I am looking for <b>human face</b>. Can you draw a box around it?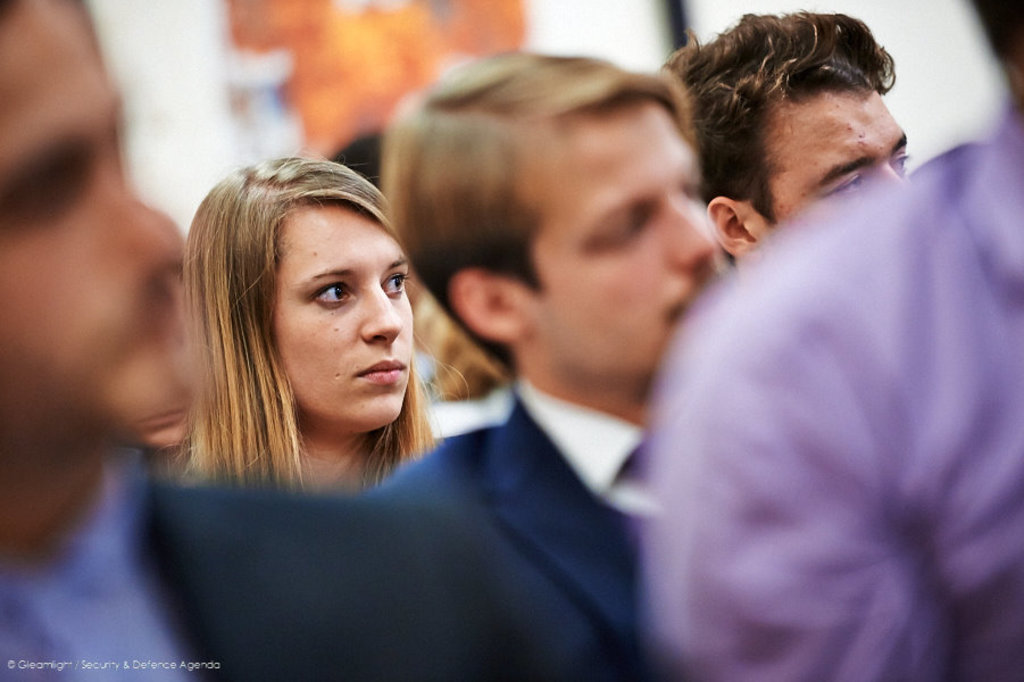
Sure, the bounding box is <bbox>0, 0, 188, 454</bbox>.
